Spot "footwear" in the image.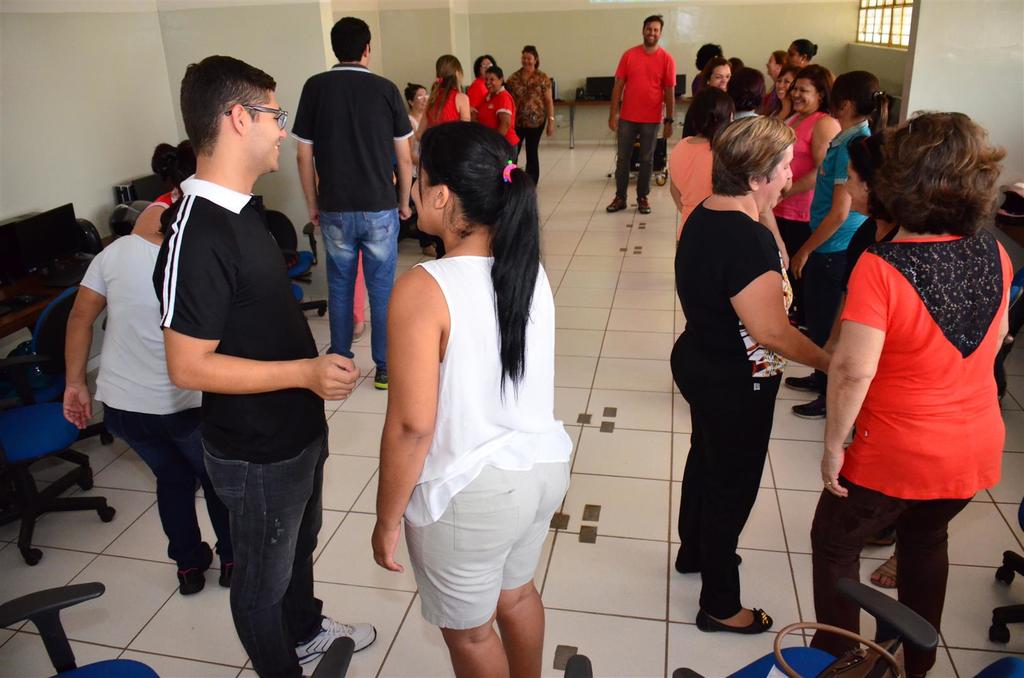
"footwear" found at box=[634, 193, 650, 214].
